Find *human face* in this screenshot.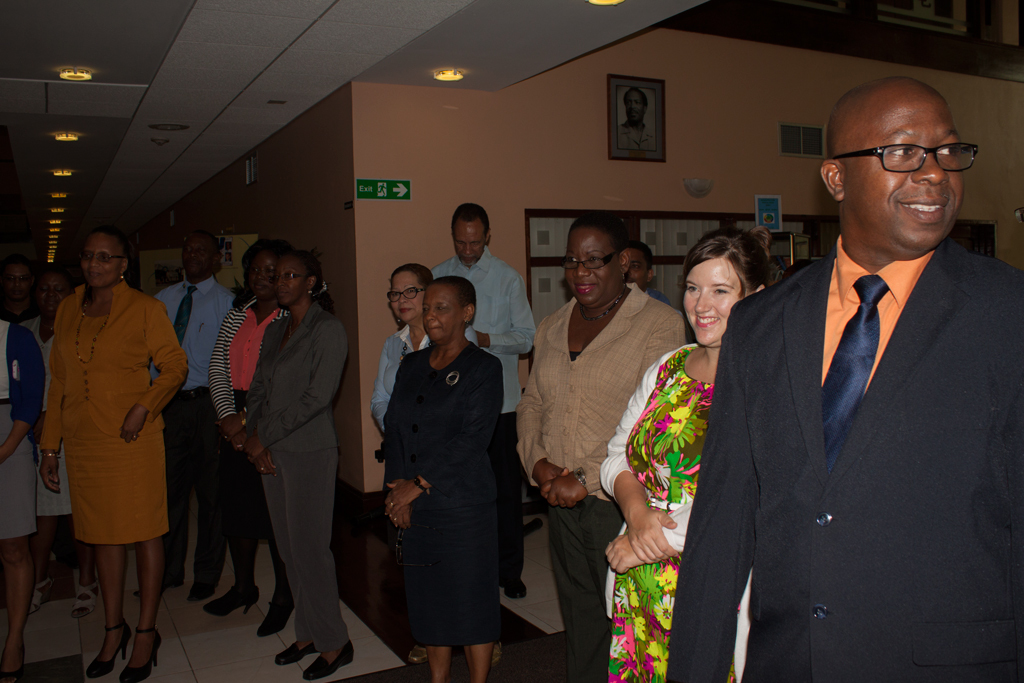
The bounding box for *human face* is select_region(192, 232, 223, 282).
